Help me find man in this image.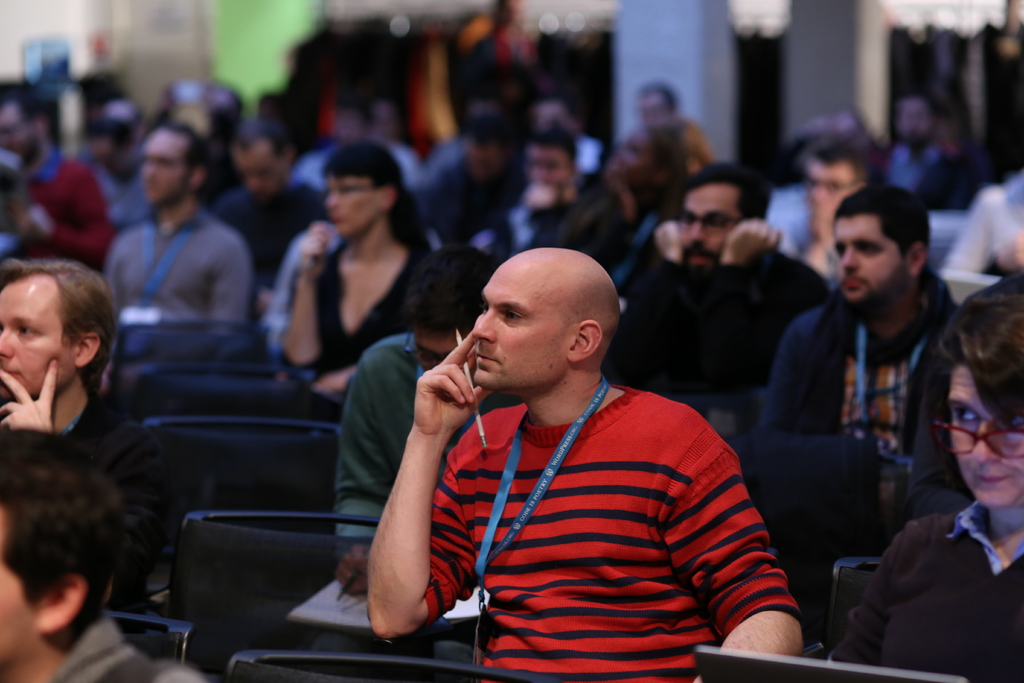
Found it: [216,120,323,290].
